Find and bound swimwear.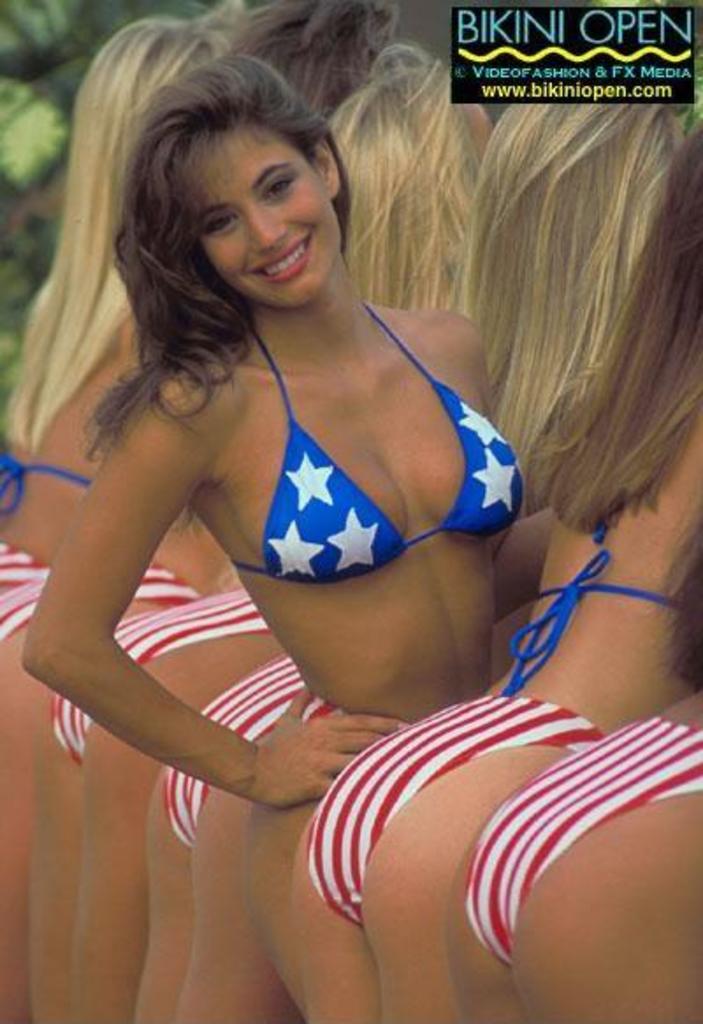
Bound: (x1=292, y1=681, x2=350, y2=729).
